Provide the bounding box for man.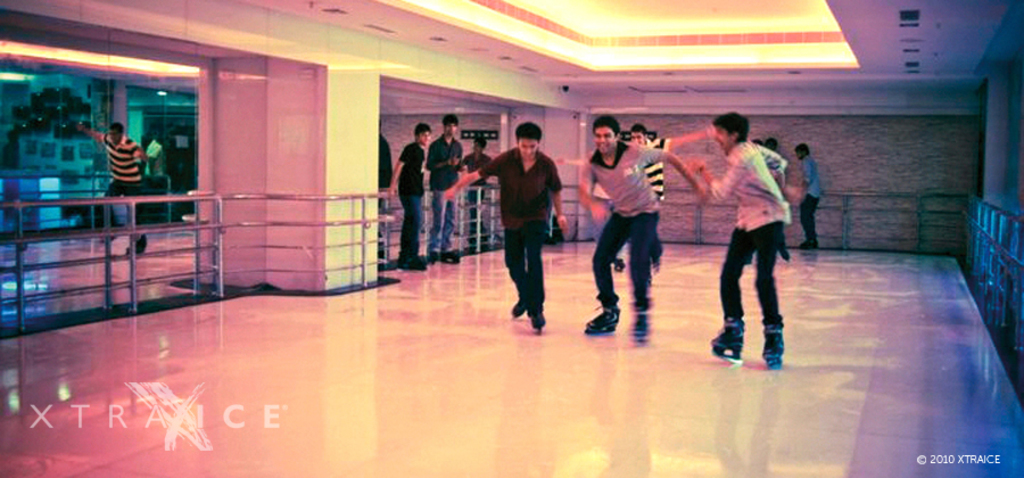
bbox(489, 126, 567, 321).
